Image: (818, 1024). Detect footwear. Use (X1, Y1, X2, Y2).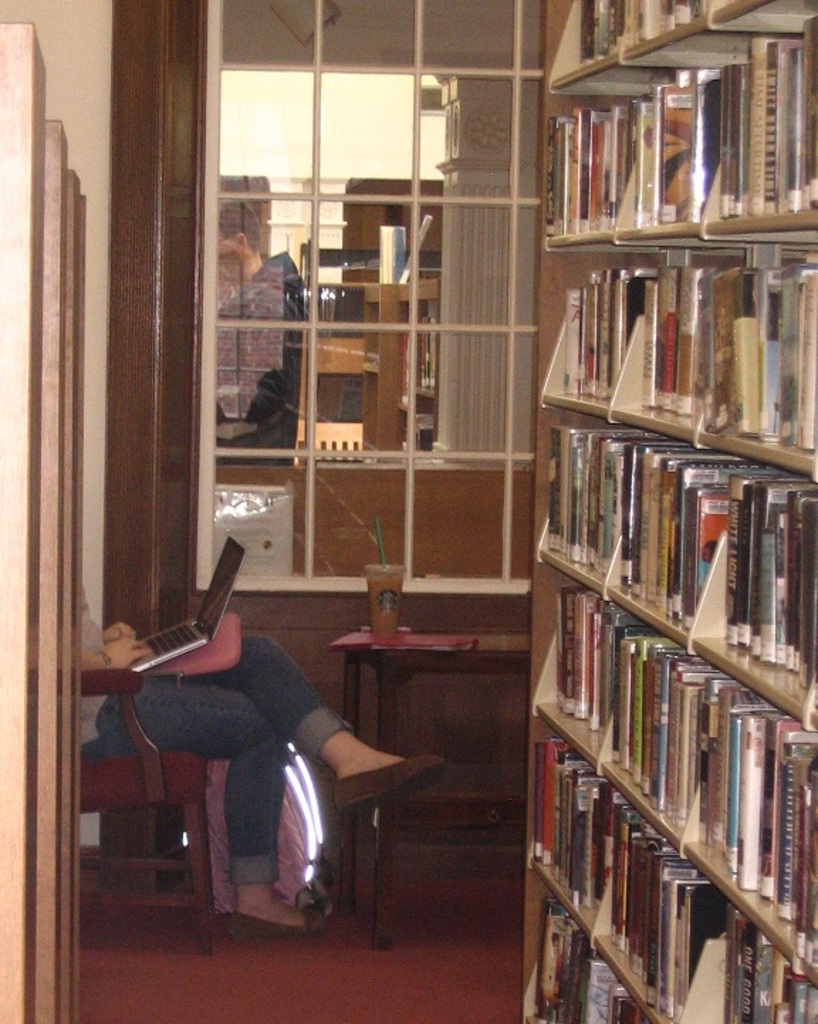
(227, 905, 331, 939).
